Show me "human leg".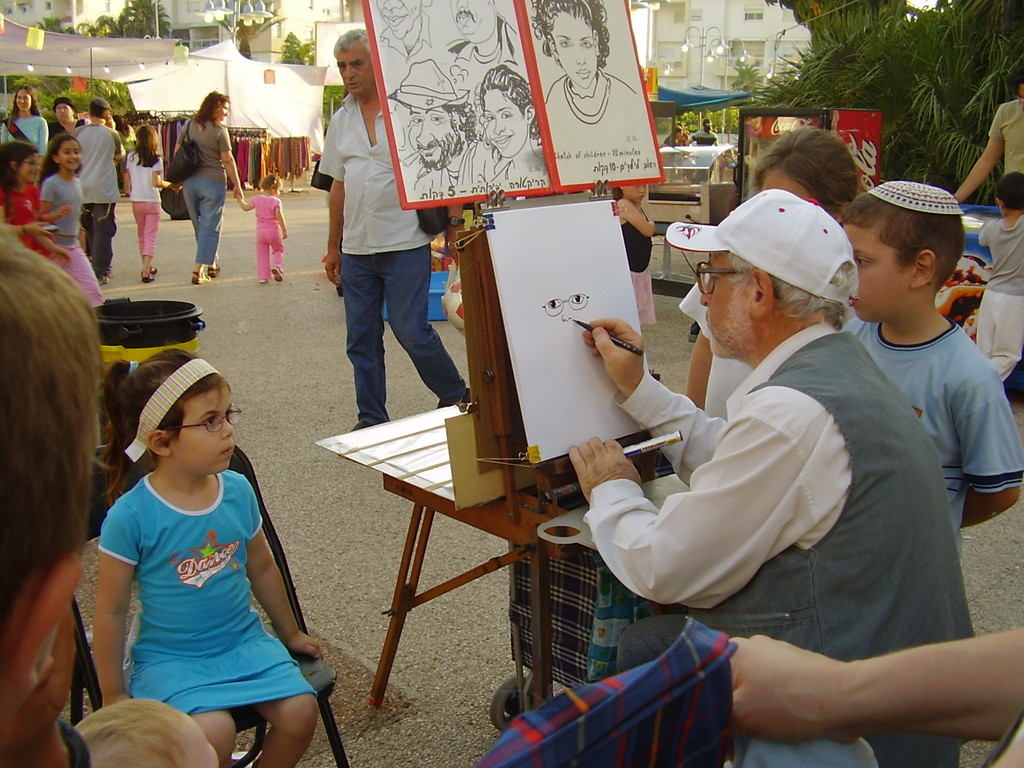
"human leg" is here: <region>88, 192, 112, 282</region>.
